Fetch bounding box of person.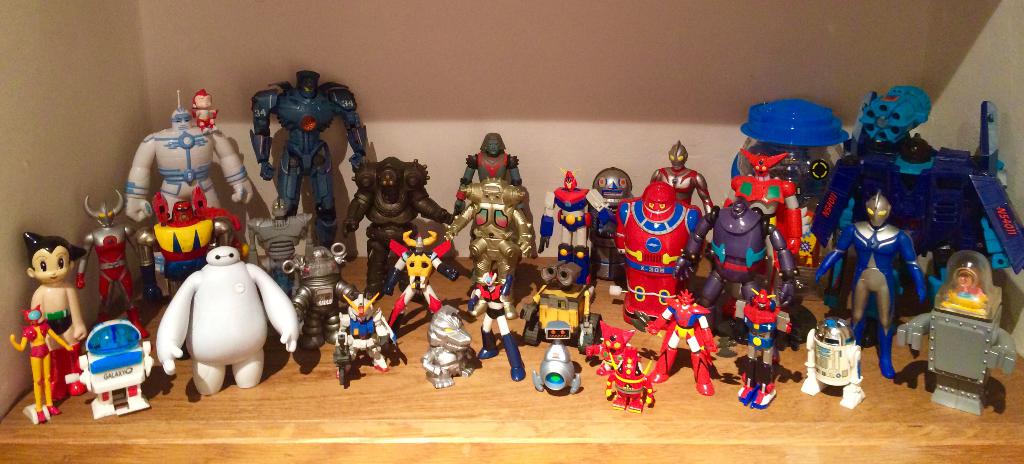
Bbox: locate(452, 127, 528, 211).
